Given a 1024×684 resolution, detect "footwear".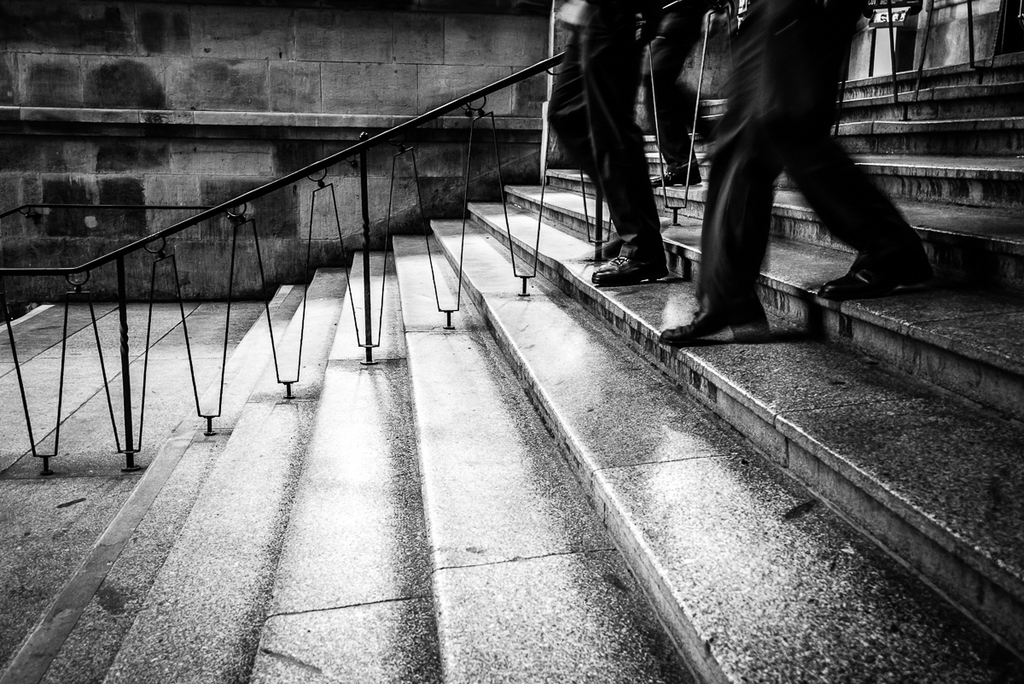
select_region(595, 235, 621, 259).
